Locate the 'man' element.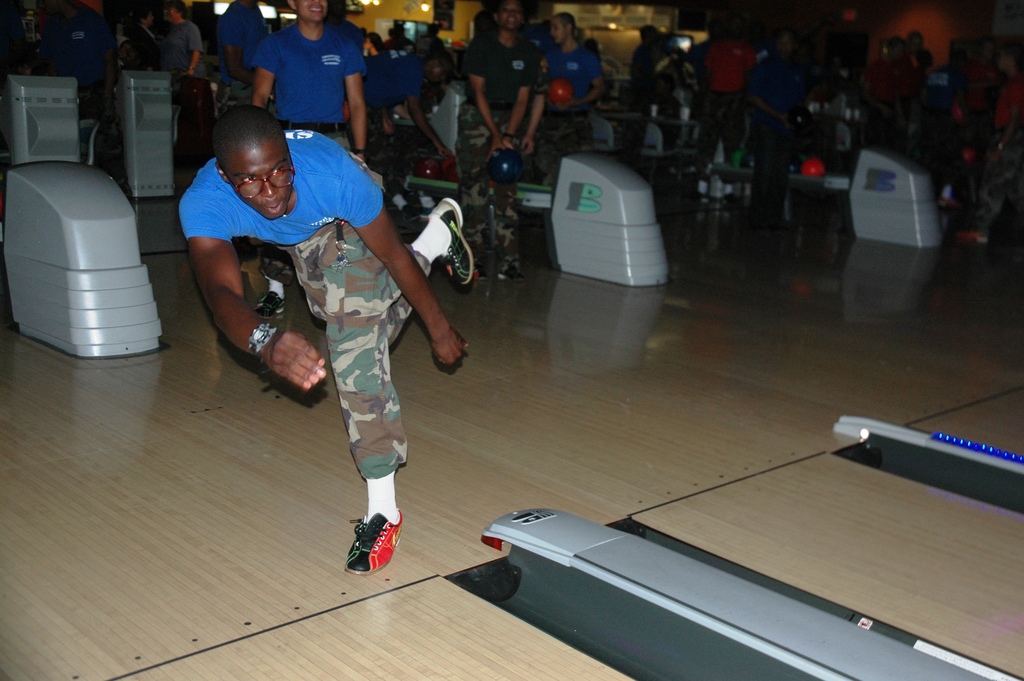
Element bbox: BBox(159, 0, 212, 117).
